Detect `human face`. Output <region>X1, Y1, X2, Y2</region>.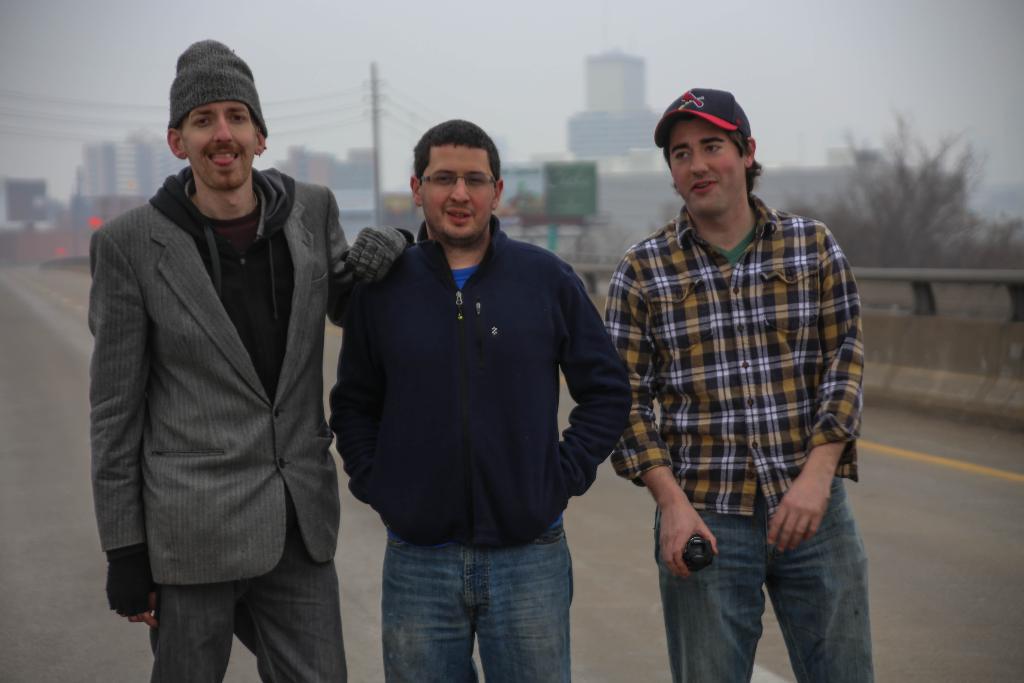
<region>669, 111, 741, 217</region>.
